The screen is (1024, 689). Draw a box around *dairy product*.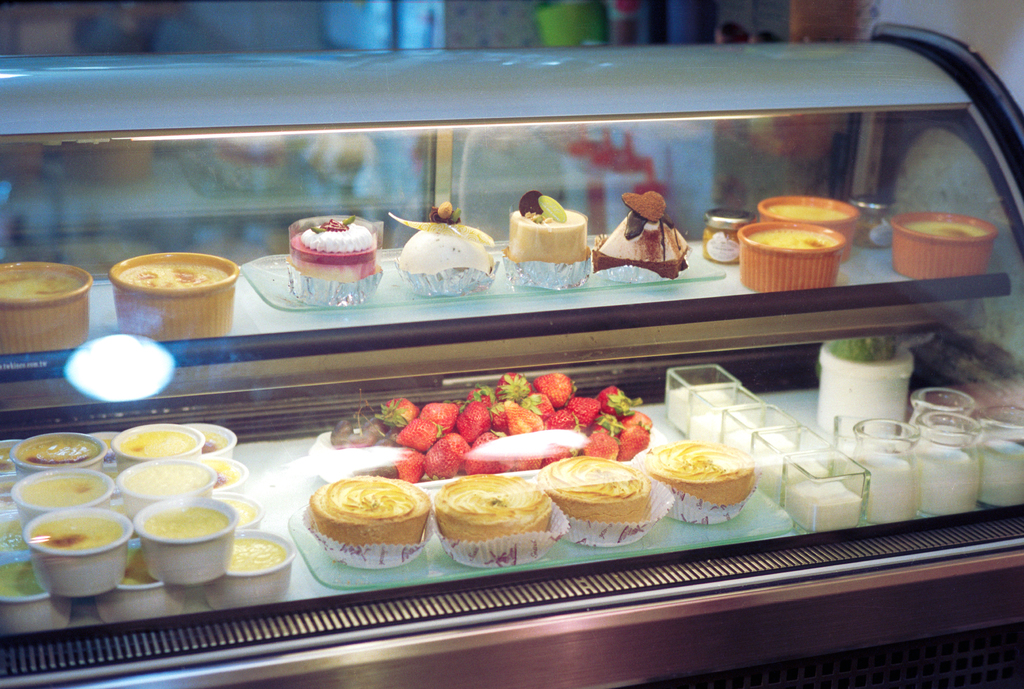
box=[15, 477, 107, 508].
